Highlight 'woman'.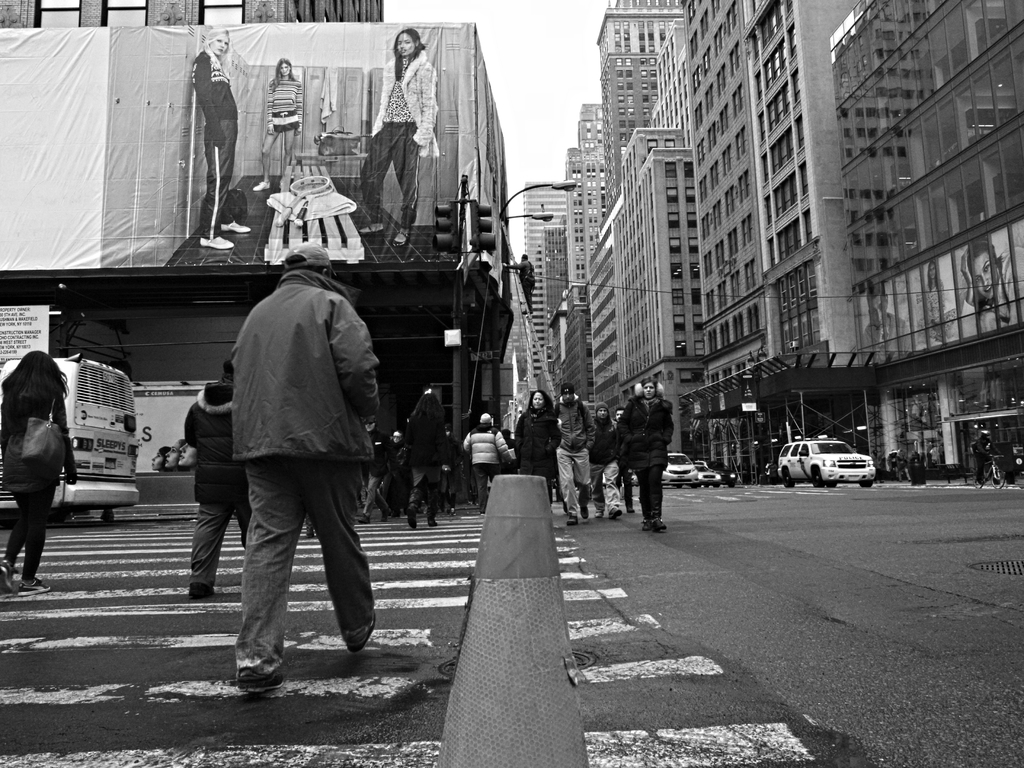
Highlighted region: box=[512, 390, 559, 515].
